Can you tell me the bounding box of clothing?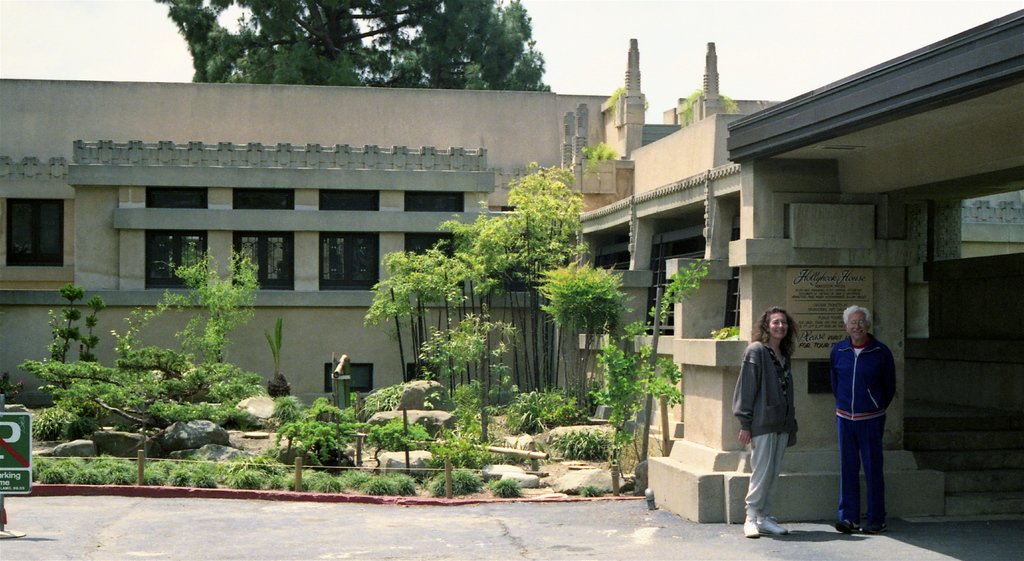
locate(830, 310, 906, 517).
